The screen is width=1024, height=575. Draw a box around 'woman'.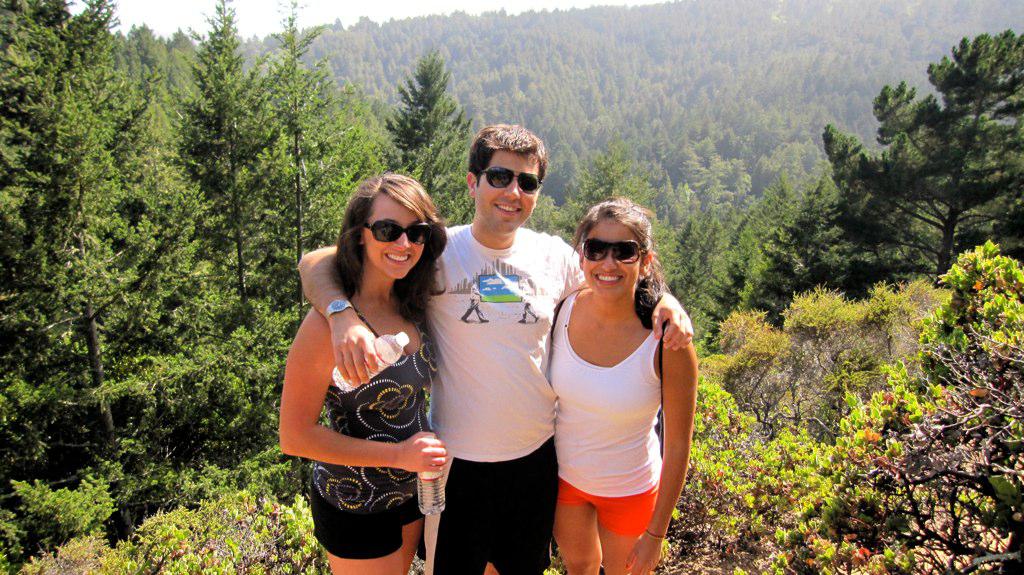
box=[546, 201, 699, 574].
